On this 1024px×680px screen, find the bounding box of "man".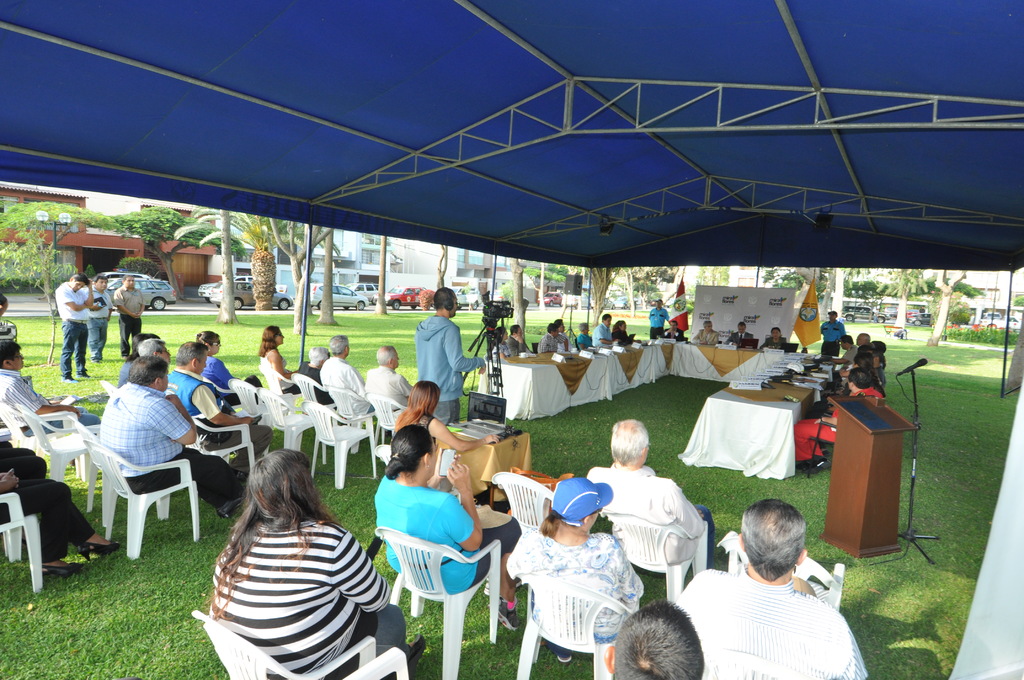
Bounding box: locate(0, 339, 103, 437).
